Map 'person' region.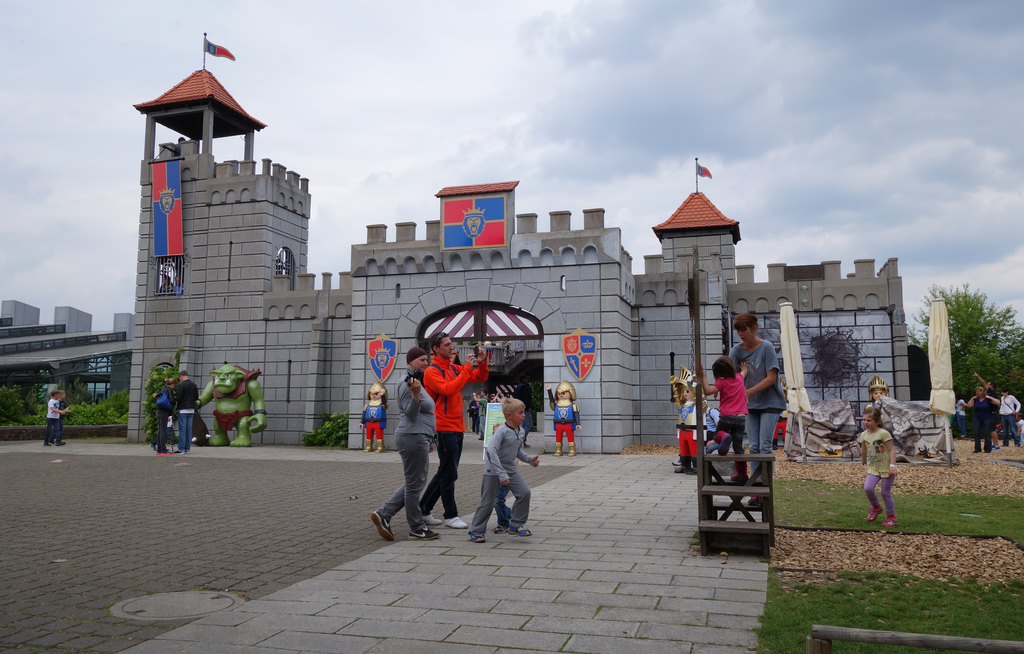
Mapped to [left=419, top=331, right=490, bottom=529].
